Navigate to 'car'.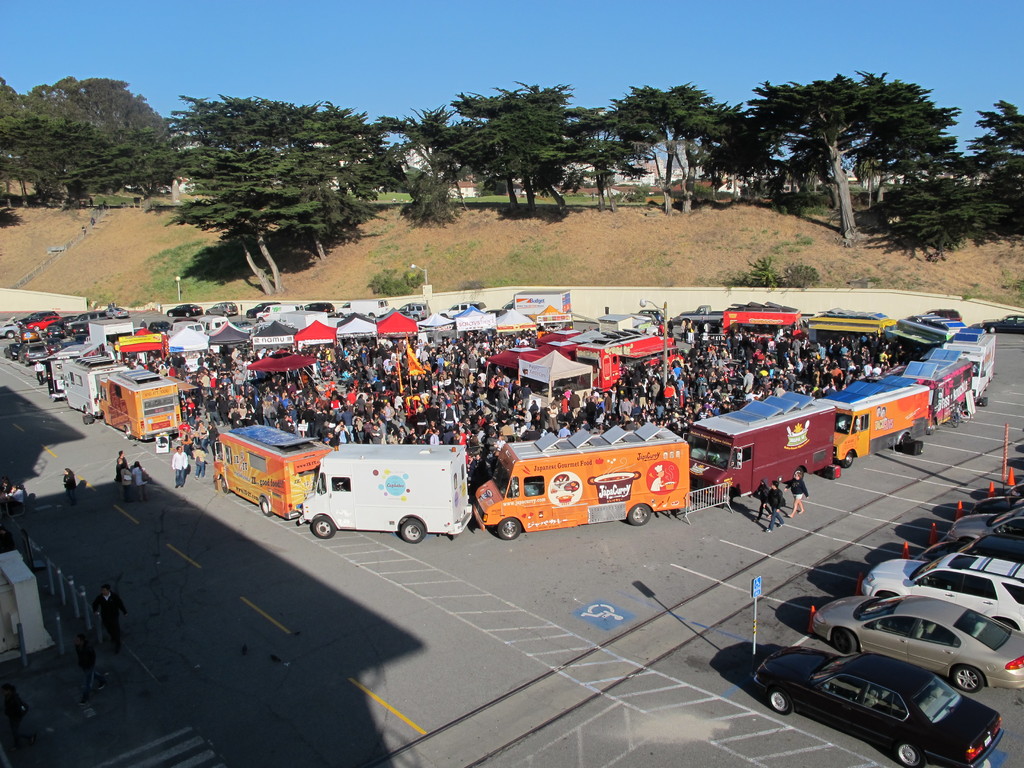
Navigation target: rect(13, 326, 38, 339).
